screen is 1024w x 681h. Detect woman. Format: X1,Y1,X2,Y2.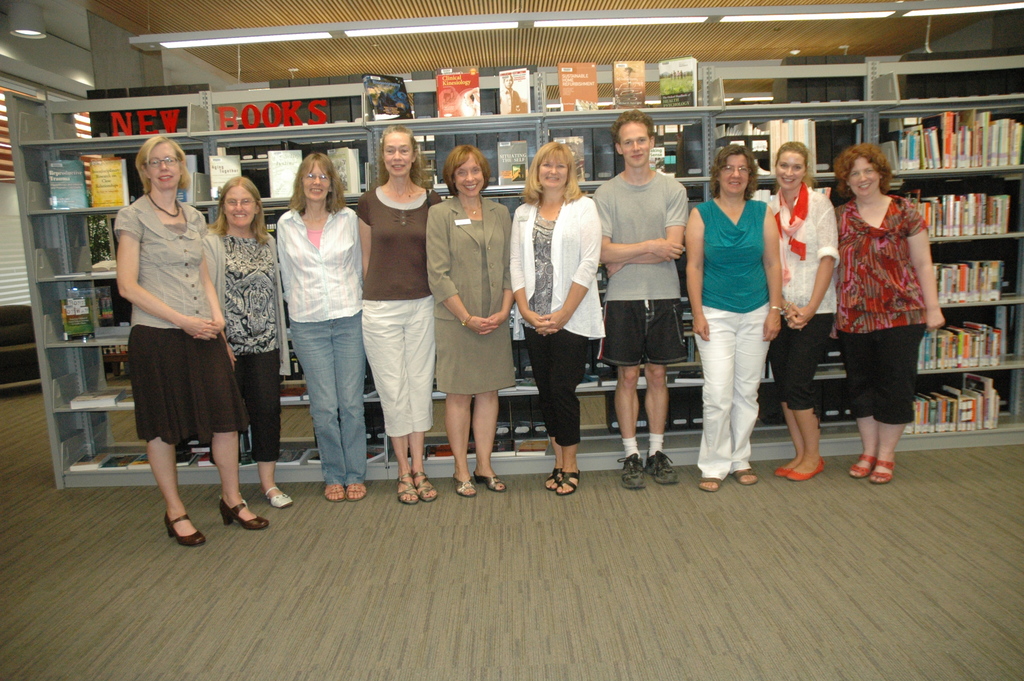
422,145,515,492.
